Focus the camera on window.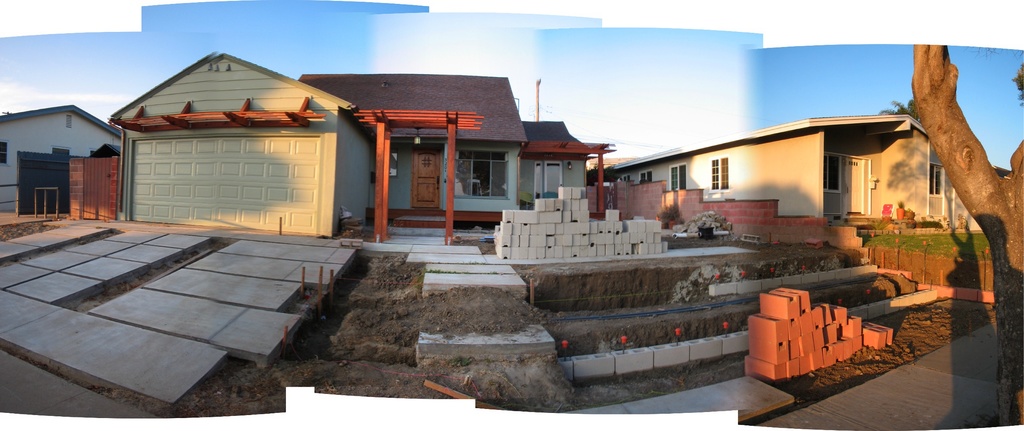
Focus region: crop(671, 160, 692, 192).
